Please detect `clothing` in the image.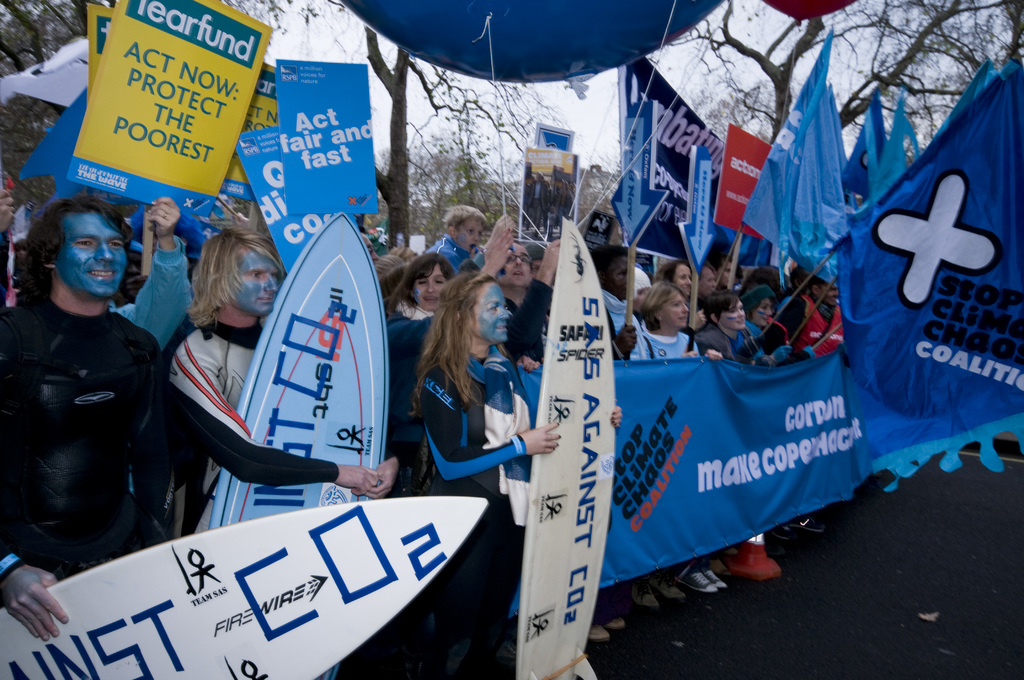
select_region(738, 314, 788, 352).
